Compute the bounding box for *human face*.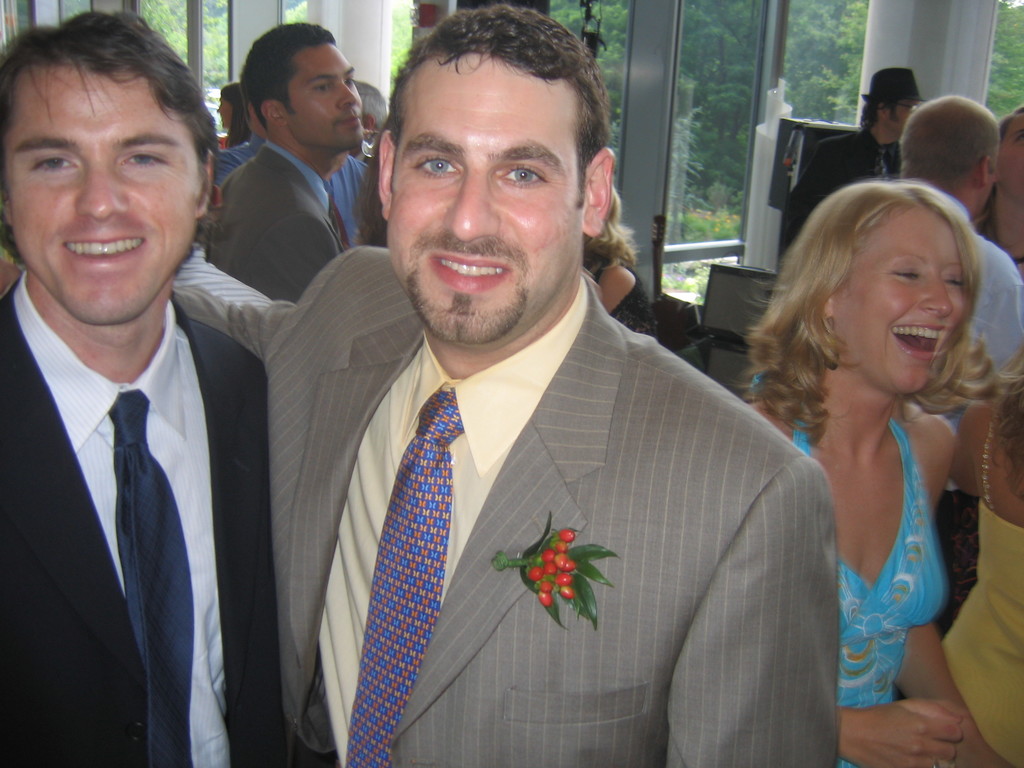
(left=828, top=192, right=972, bottom=398).
